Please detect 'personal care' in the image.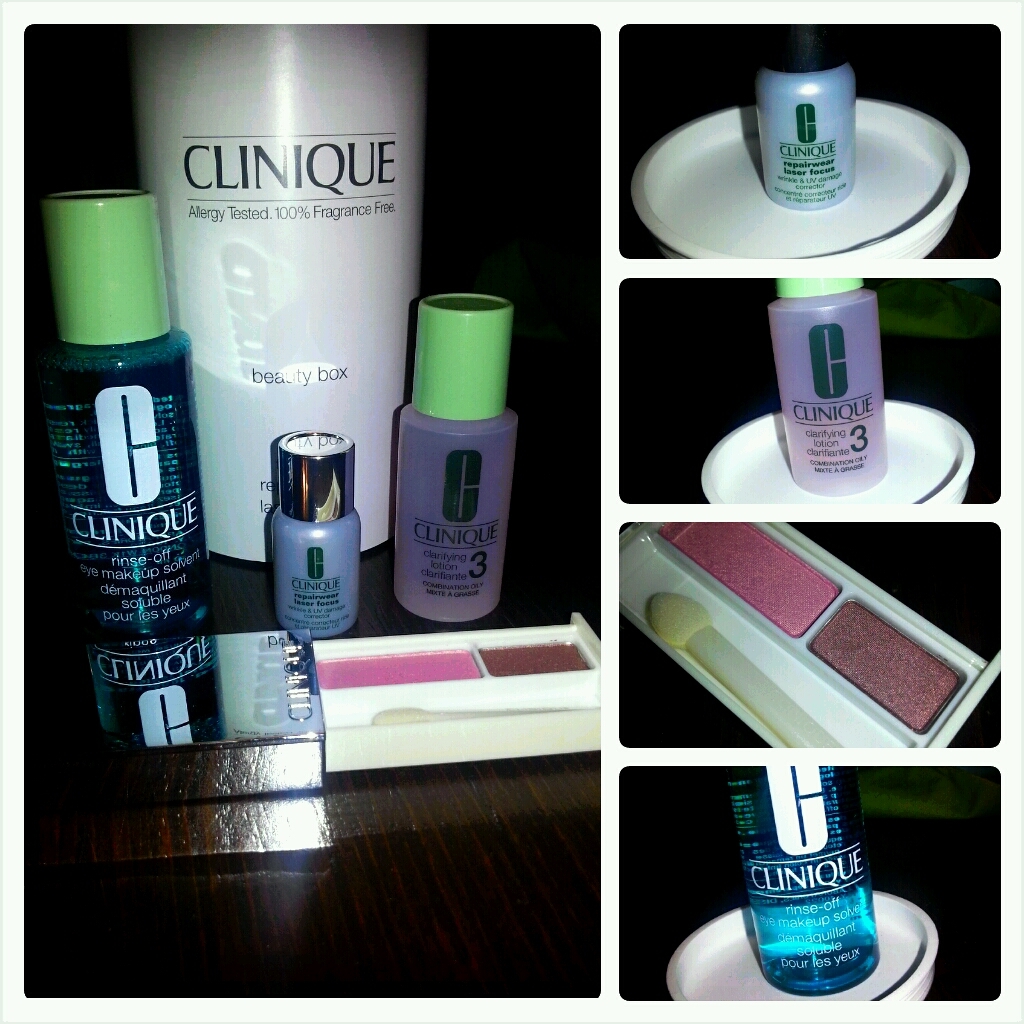
region(658, 586, 855, 745).
